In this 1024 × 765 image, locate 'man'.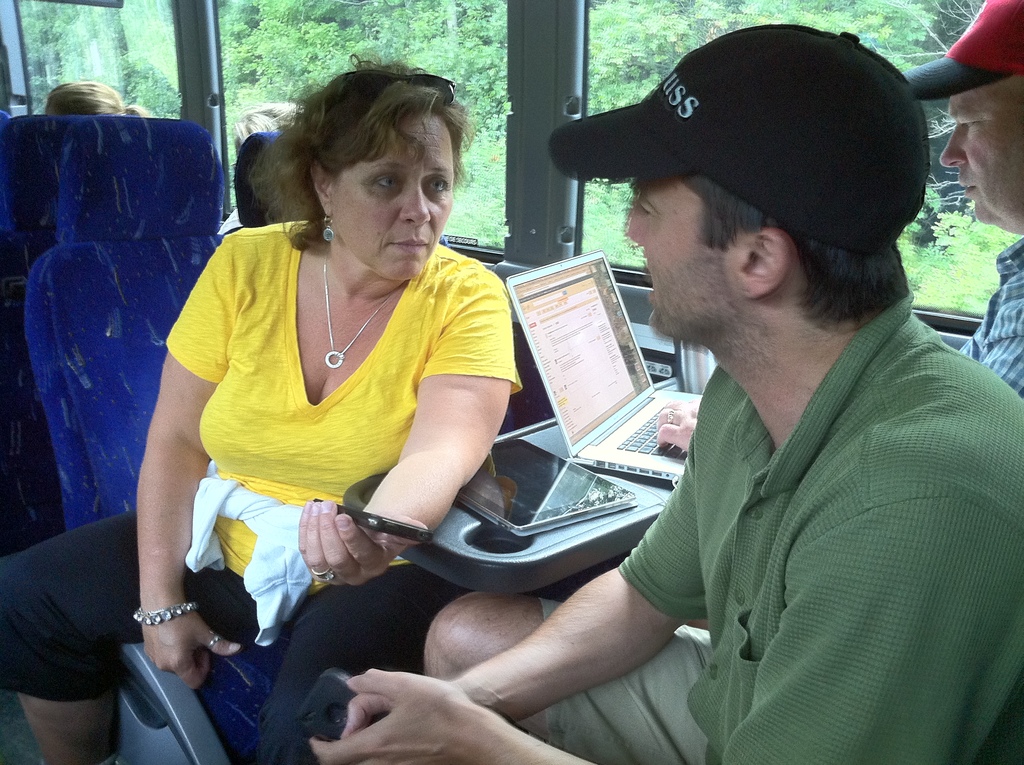
Bounding box: pyautogui.locateOnScreen(539, 42, 1000, 739).
